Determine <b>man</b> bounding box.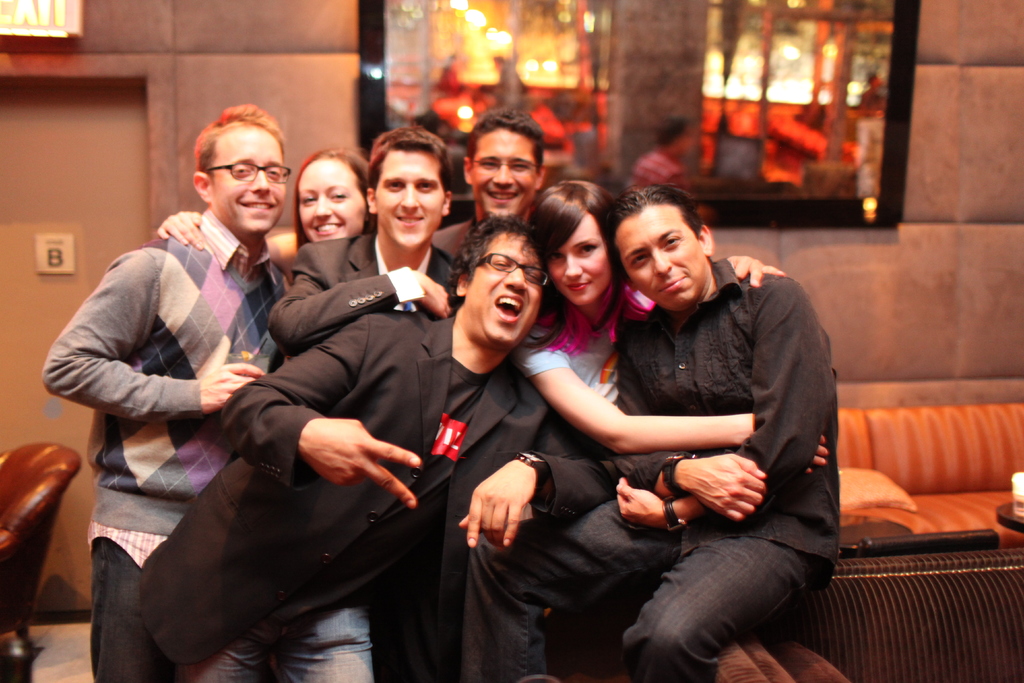
Determined: crop(140, 207, 572, 682).
